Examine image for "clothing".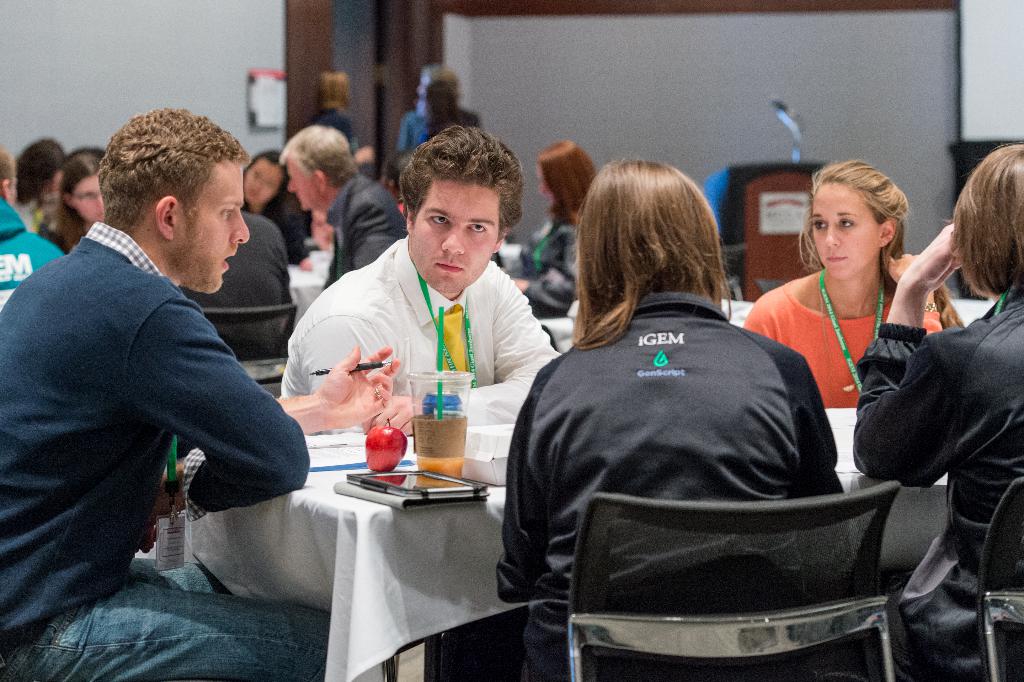
Examination result: select_region(499, 249, 856, 626).
